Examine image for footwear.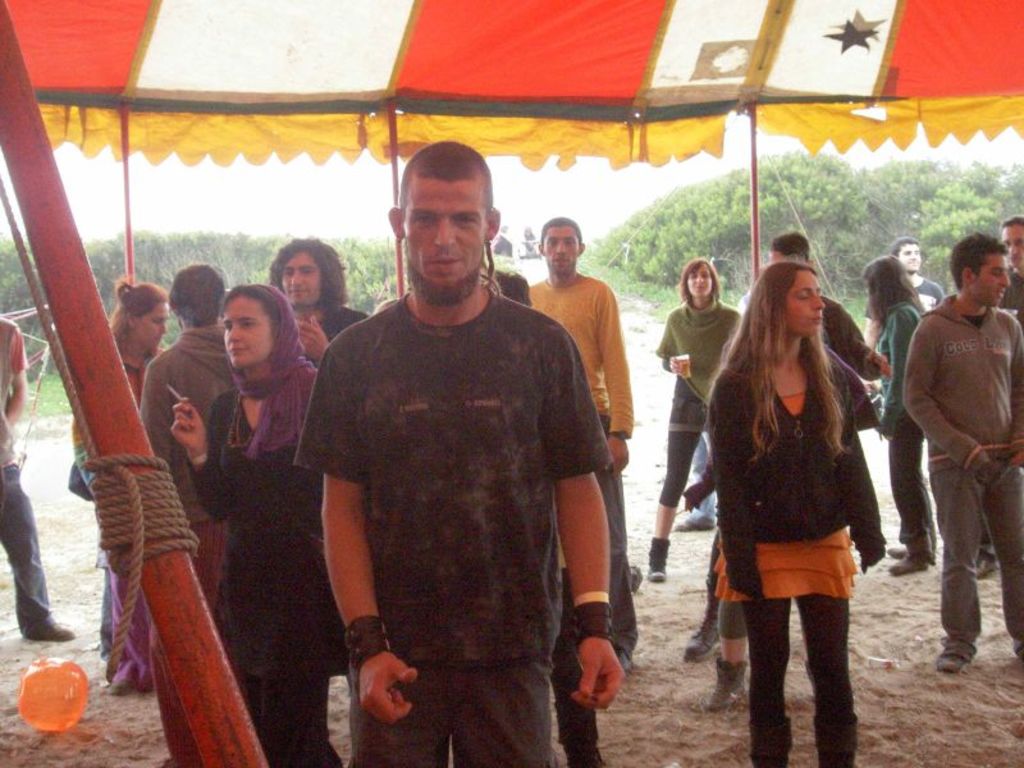
Examination result: <box>707,659,746,717</box>.
